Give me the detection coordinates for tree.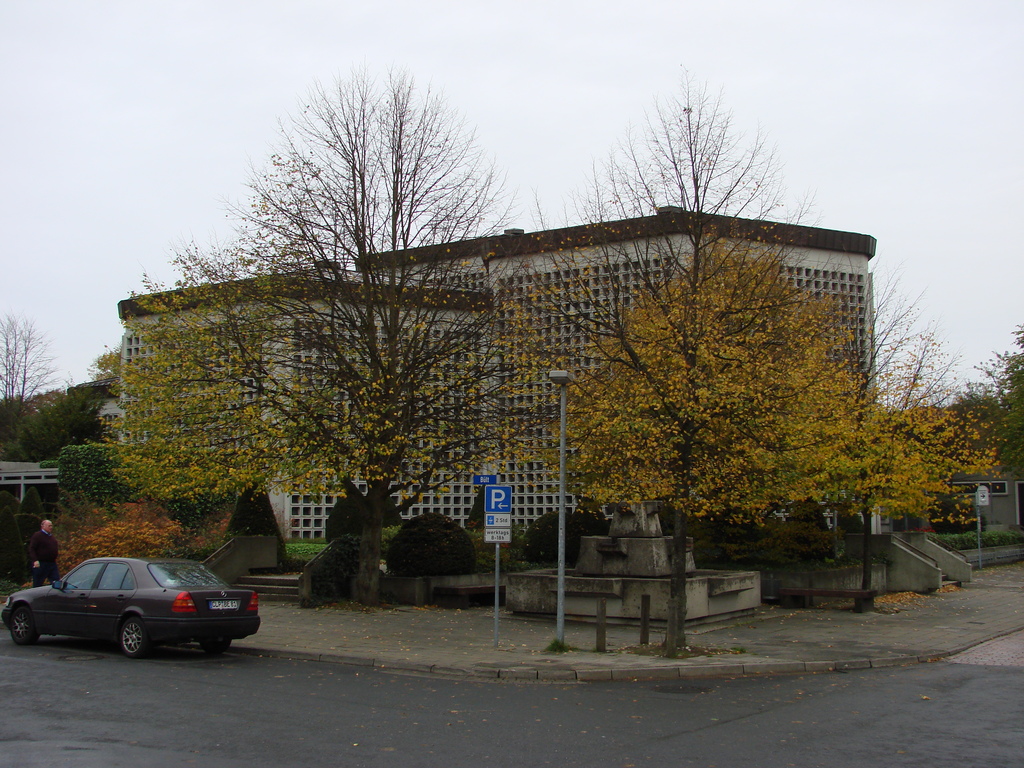
l=815, t=317, r=1012, b=595.
